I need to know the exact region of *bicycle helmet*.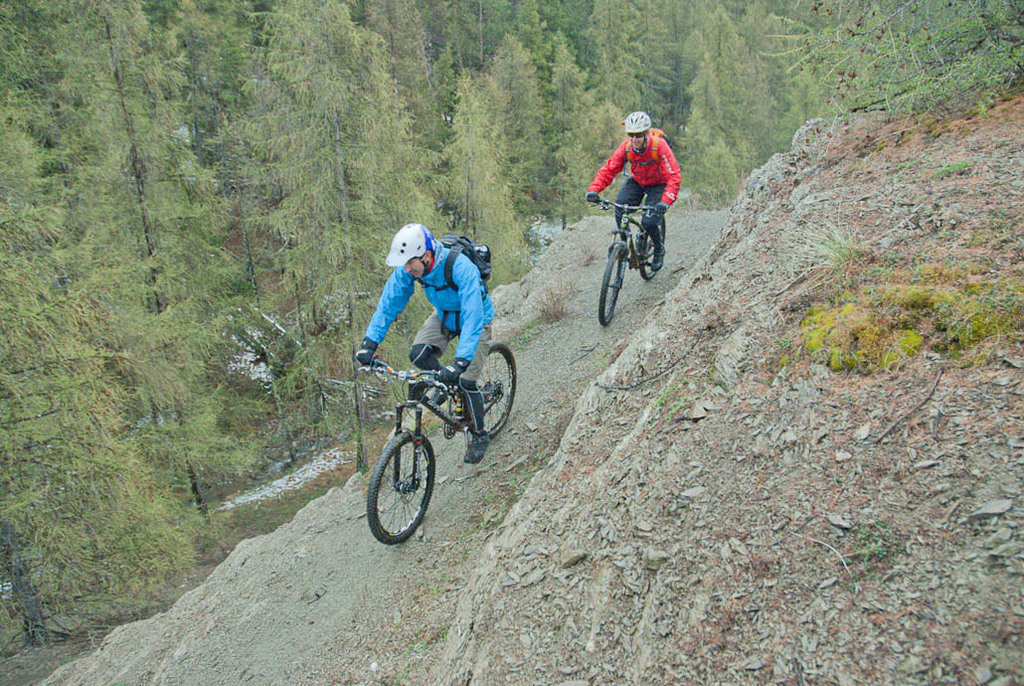
Region: x1=388, y1=222, x2=433, y2=272.
